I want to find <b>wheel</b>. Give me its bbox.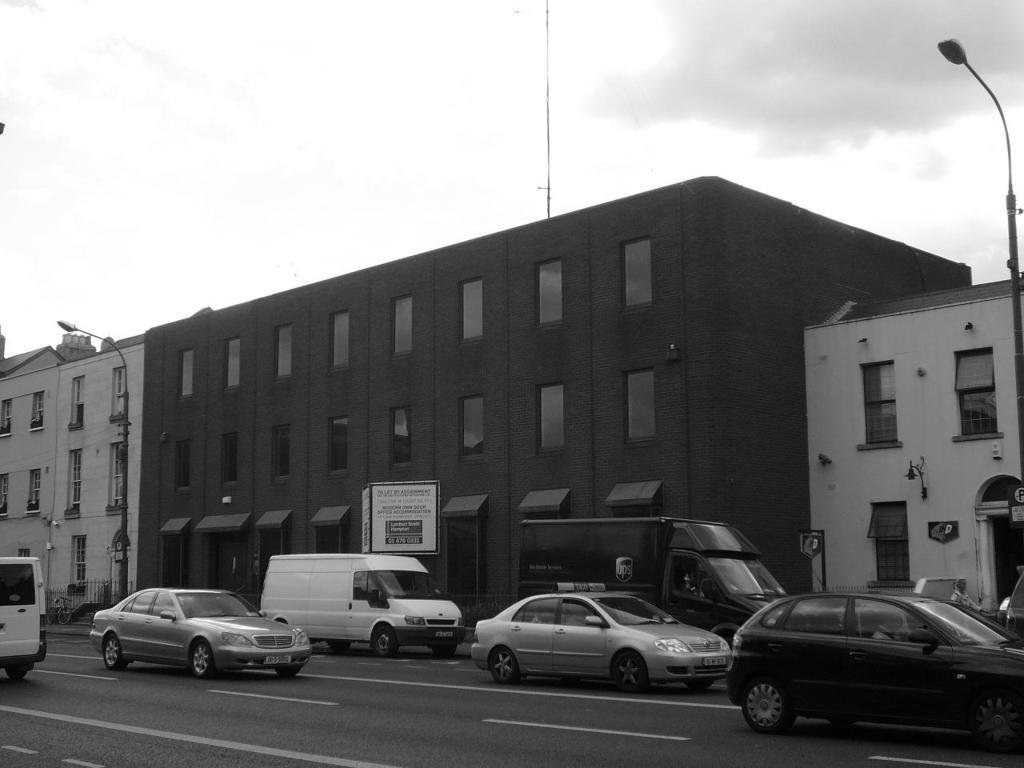
pyautogui.locateOnScreen(274, 664, 306, 680).
